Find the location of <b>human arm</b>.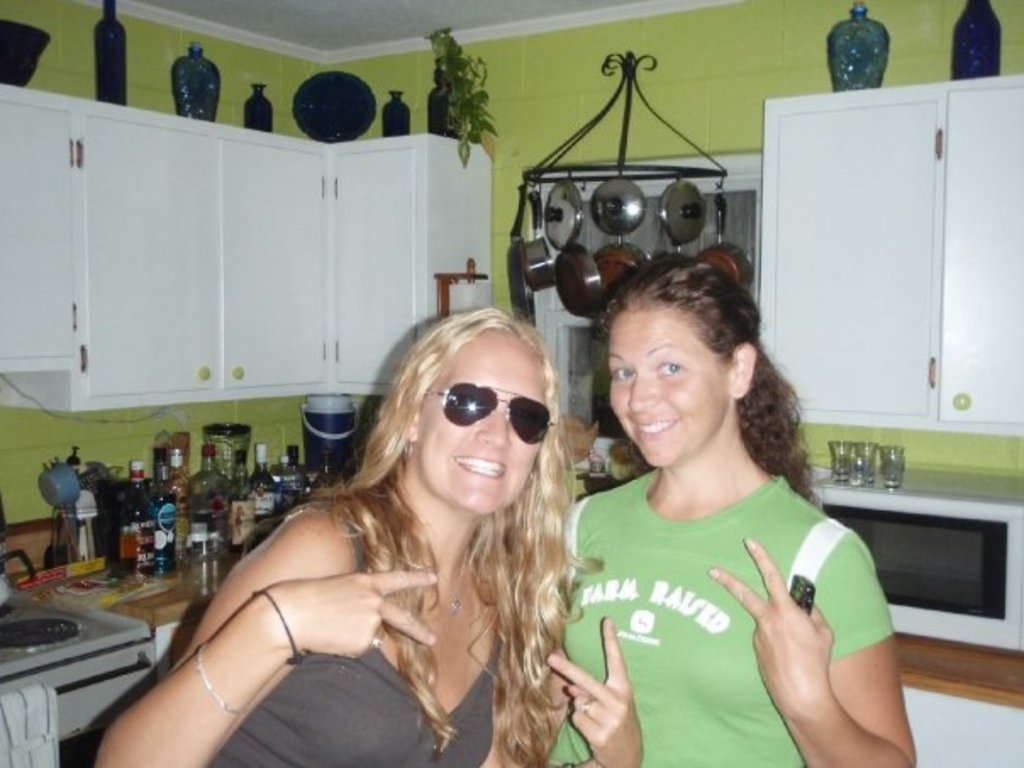
Location: 112/485/432/758.
